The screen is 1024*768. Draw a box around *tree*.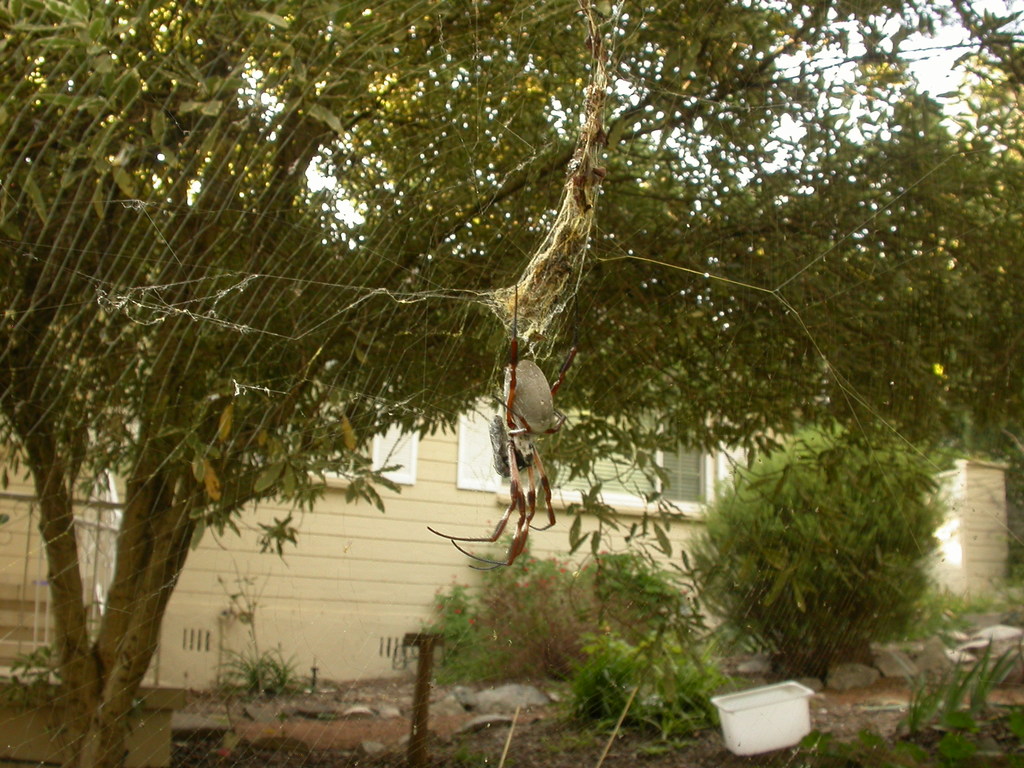
(x1=0, y1=0, x2=1023, y2=766).
